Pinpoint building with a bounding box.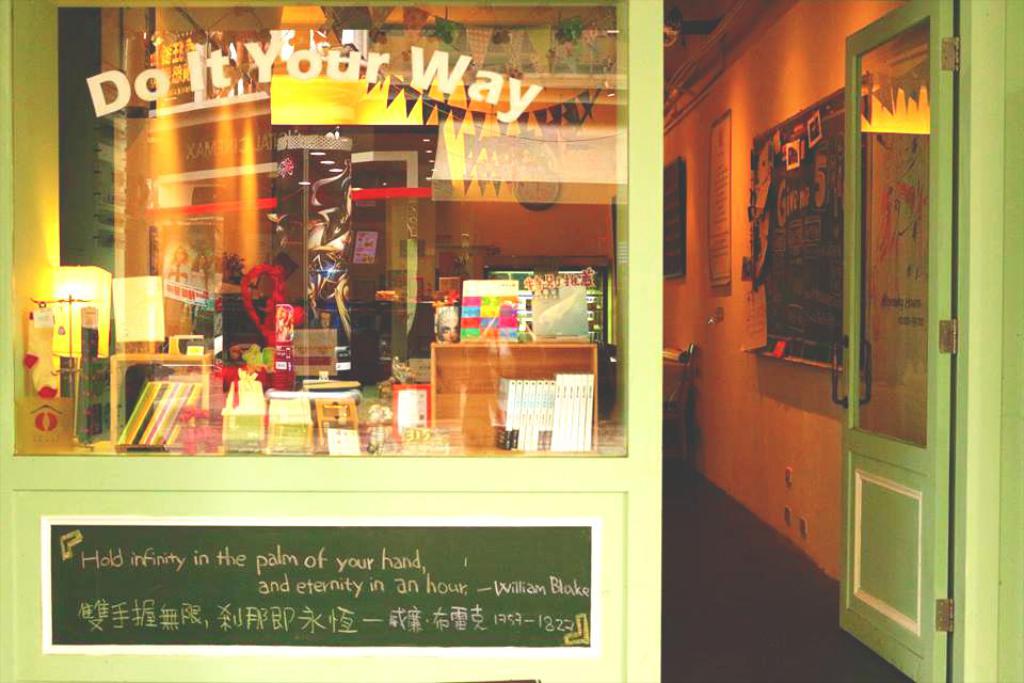
locate(0, 0, 1023, 682).
